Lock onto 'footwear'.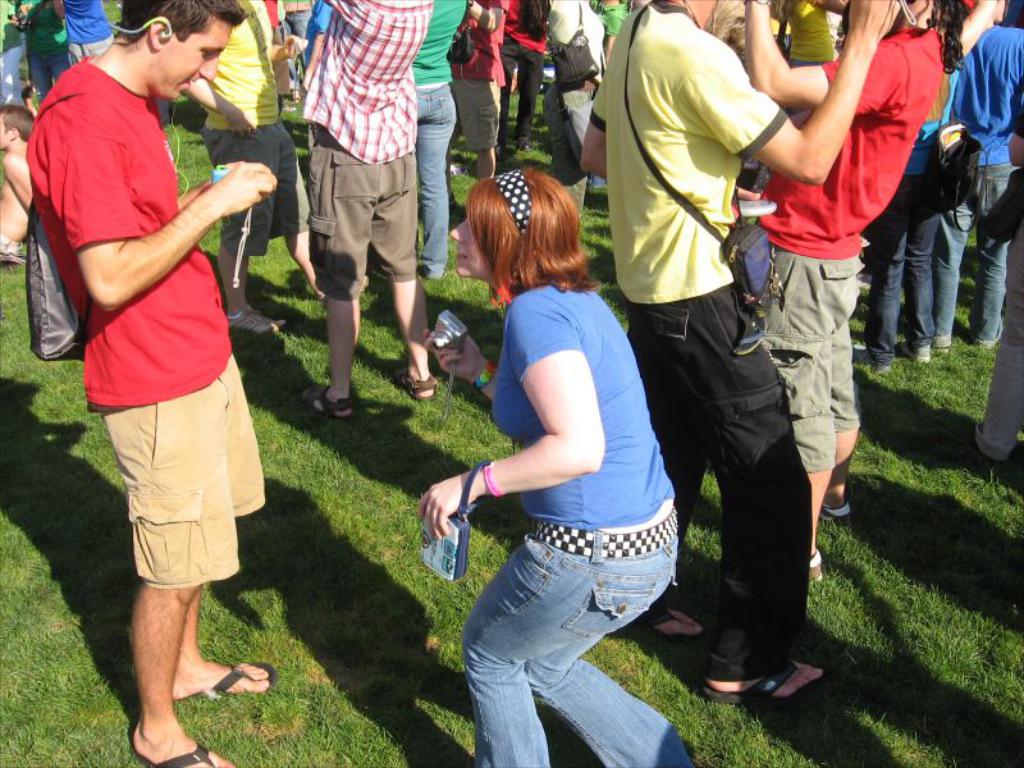
Locked: 232 305 280 330.
